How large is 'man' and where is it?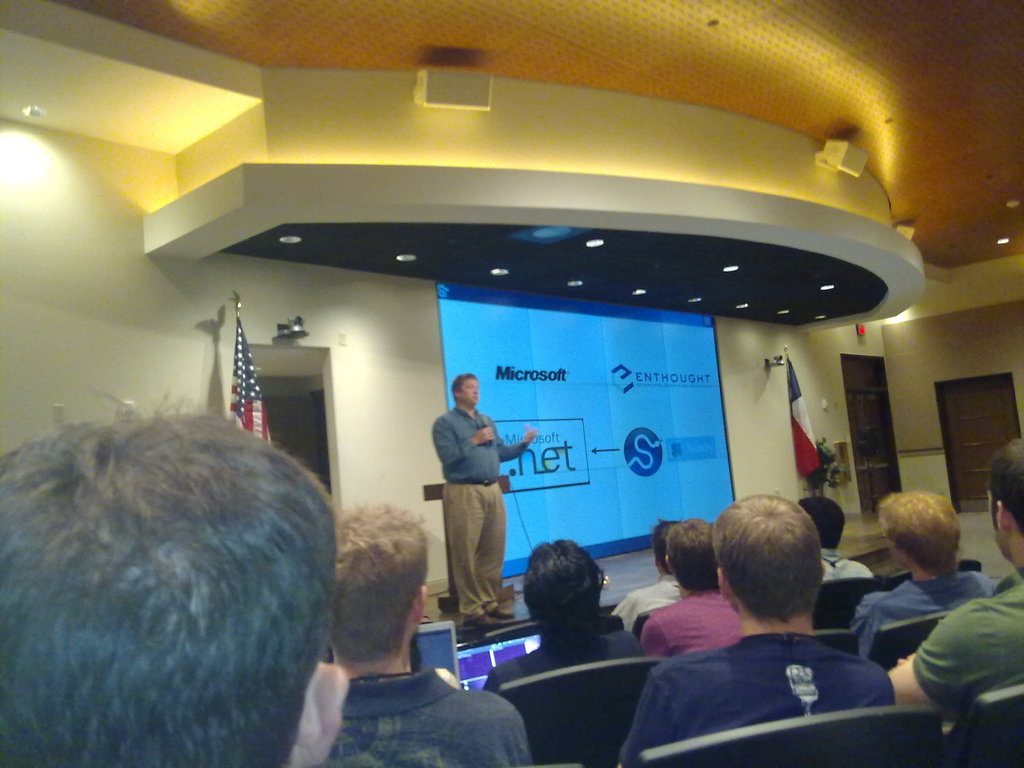
Bounding box: select_region(332, 488, 545, 767).
